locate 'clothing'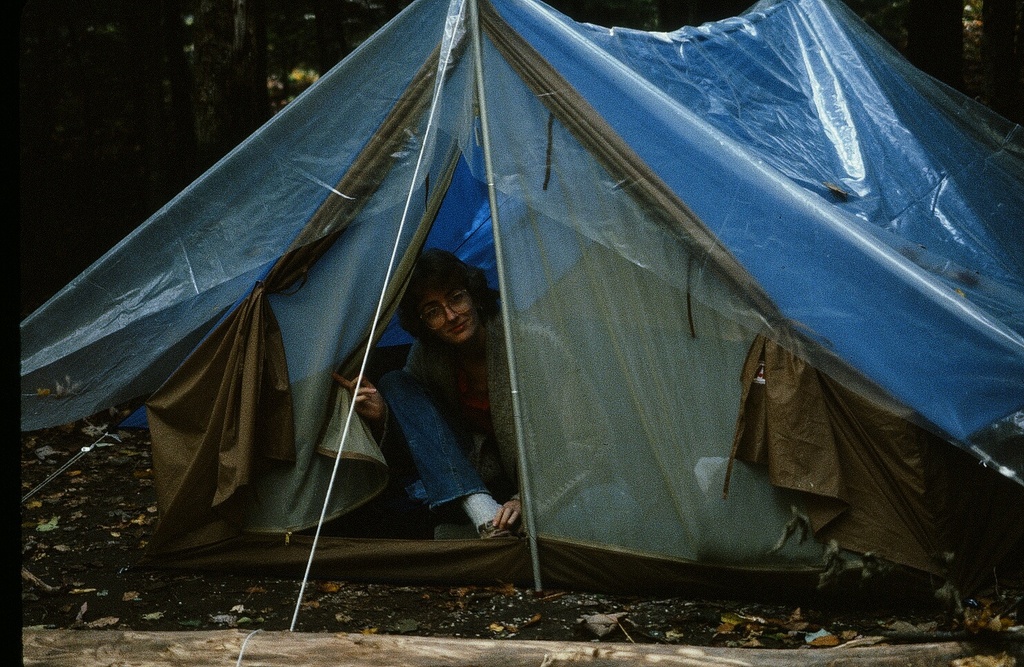
pyautogui.locateOnScreen(372, 295, 502, 543)
